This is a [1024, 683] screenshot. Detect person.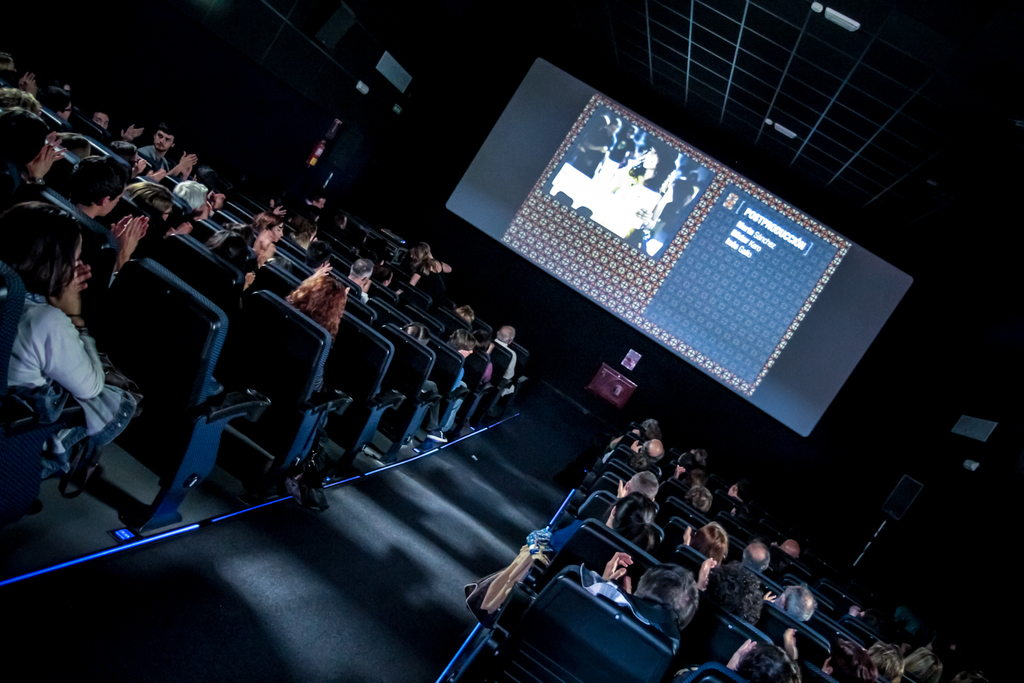
<region>627, 472, 660, 501</region>.
